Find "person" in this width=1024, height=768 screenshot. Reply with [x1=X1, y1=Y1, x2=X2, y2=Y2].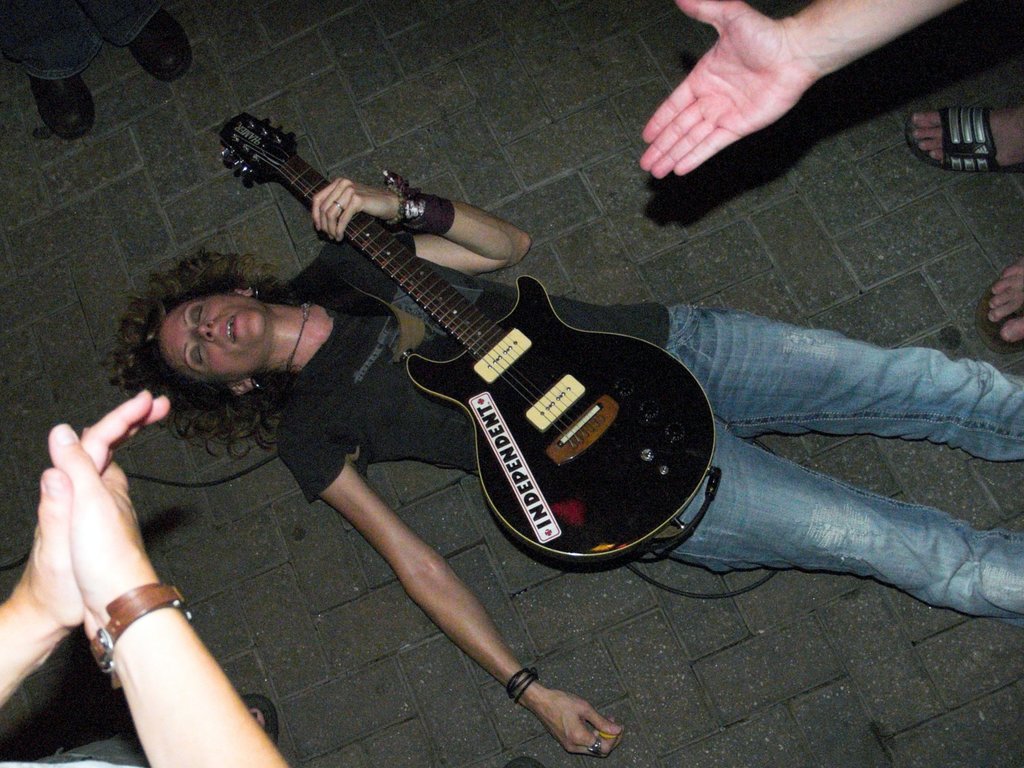
[x1=0, y1=0, x2=194, y2=140].
